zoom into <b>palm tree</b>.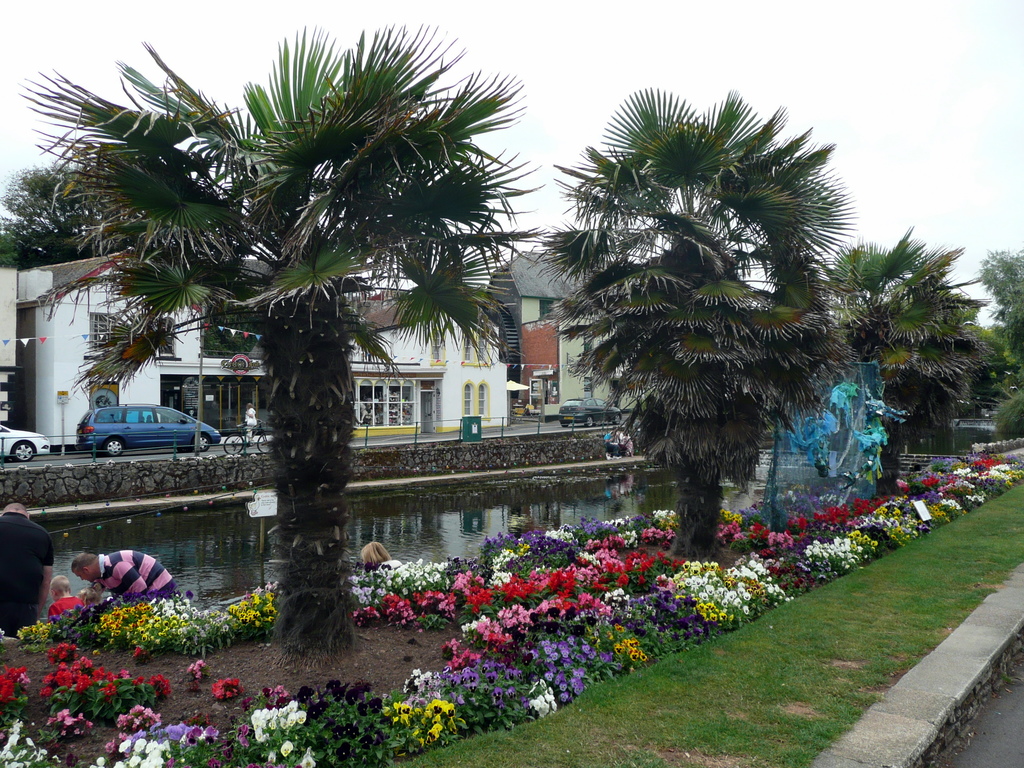
Zoom target: detection(548, 71, 872, 556).
